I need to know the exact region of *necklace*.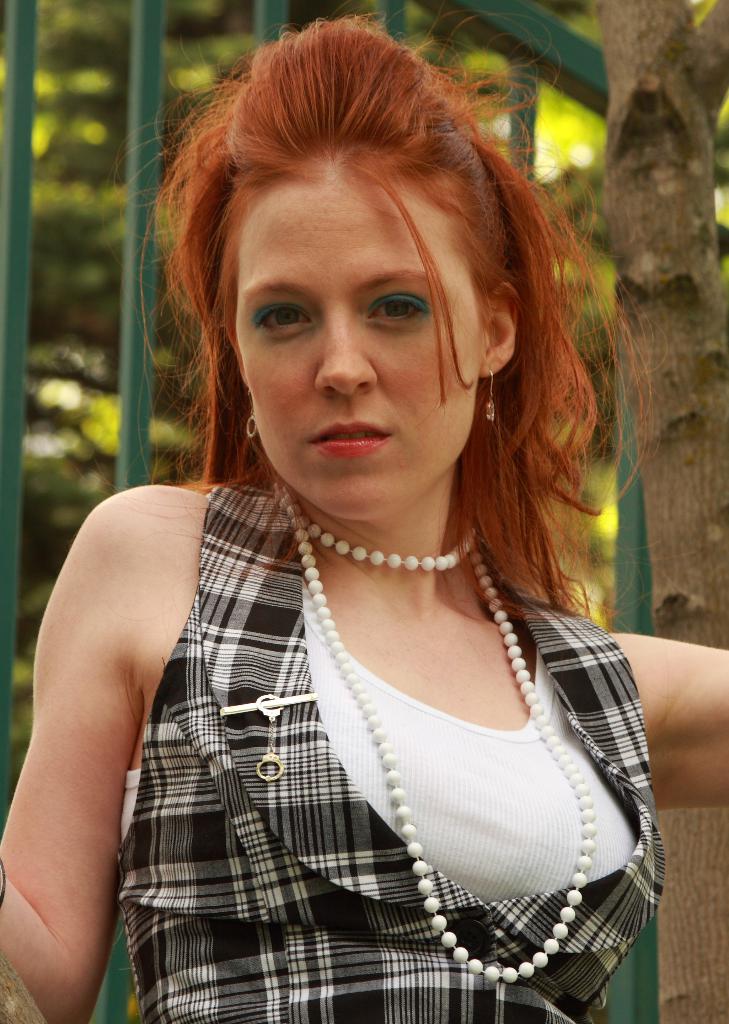
Region: {"x1": 287, "y1": 530, "x2": 588, "y2": 986}.
